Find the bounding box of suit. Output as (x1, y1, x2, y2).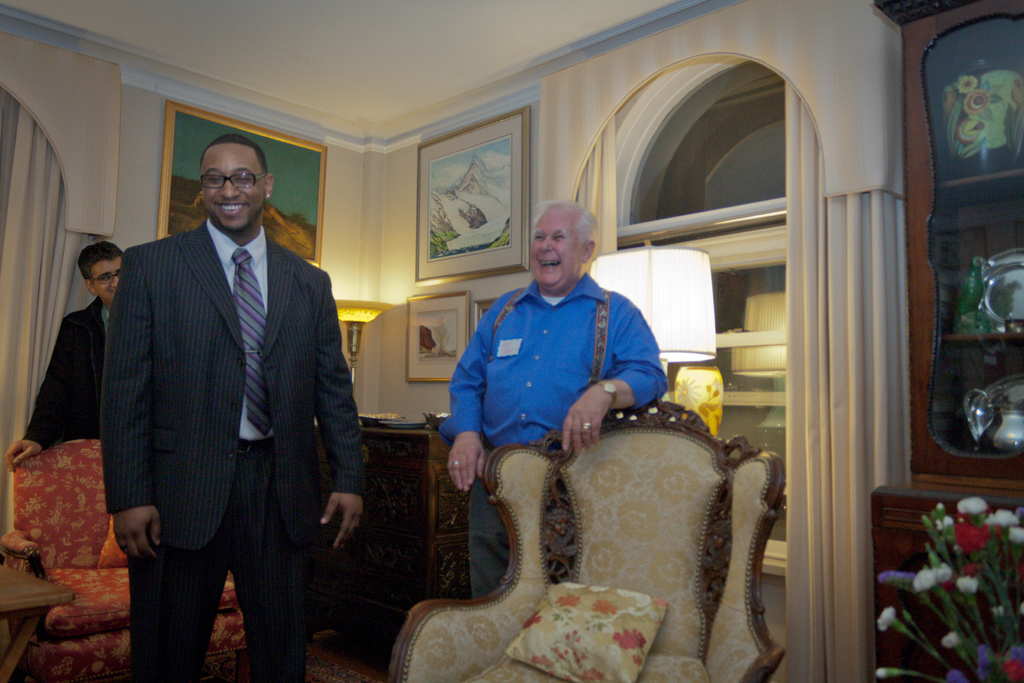
(108, 119, 366, 682).
